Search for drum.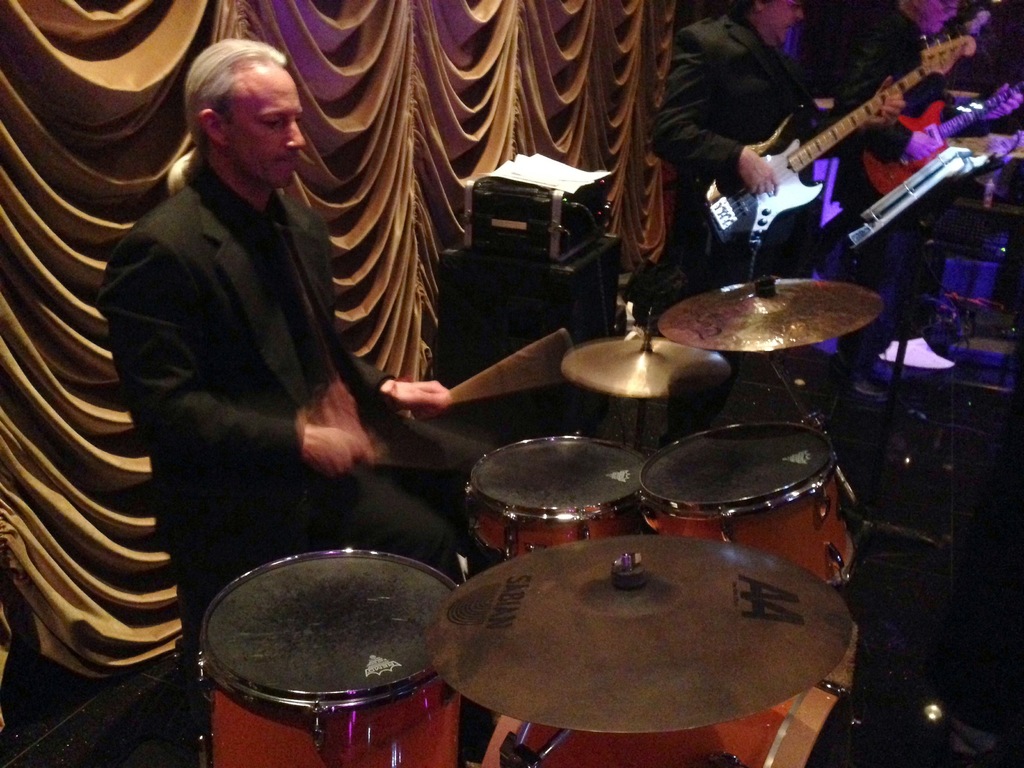
Found at (x1=200, y1=547, x2=452, y2=767).
